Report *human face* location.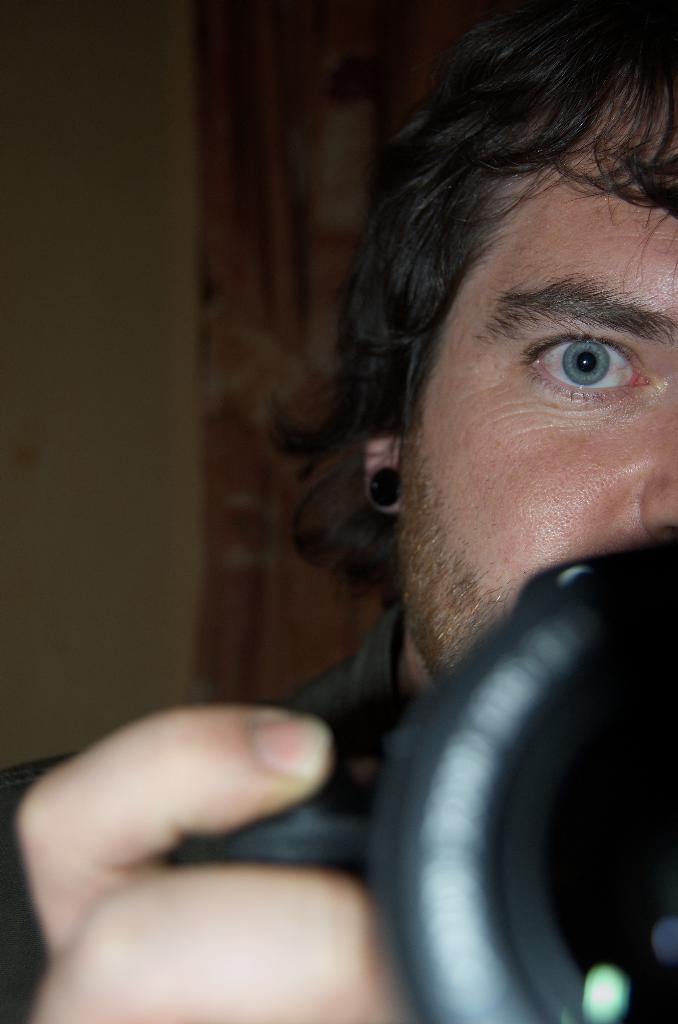
Report: [401, 116, 677, 682].
